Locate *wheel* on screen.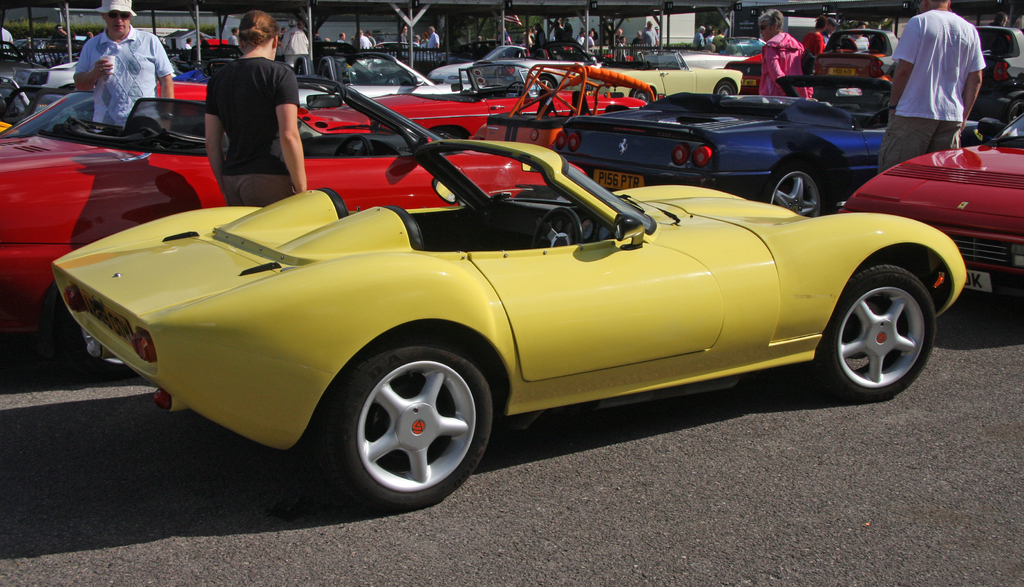
On screen at x1=538 y1=75 x2=559 y2=88.
